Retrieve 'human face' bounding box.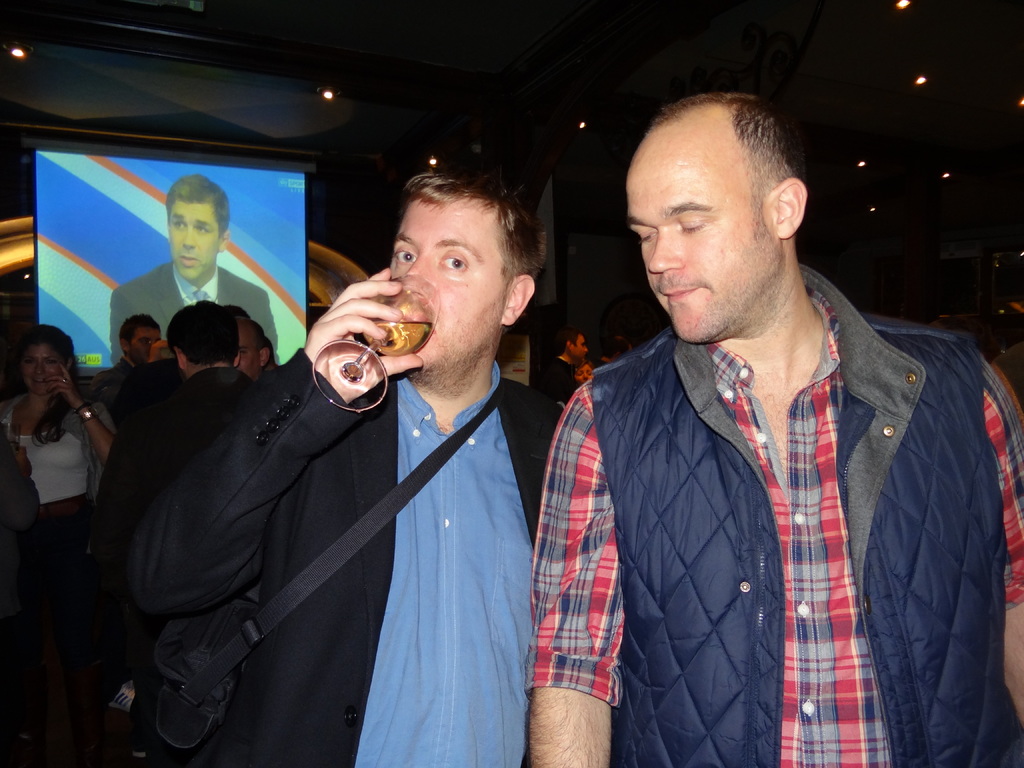
Bounding box: 25:346:60:392.
